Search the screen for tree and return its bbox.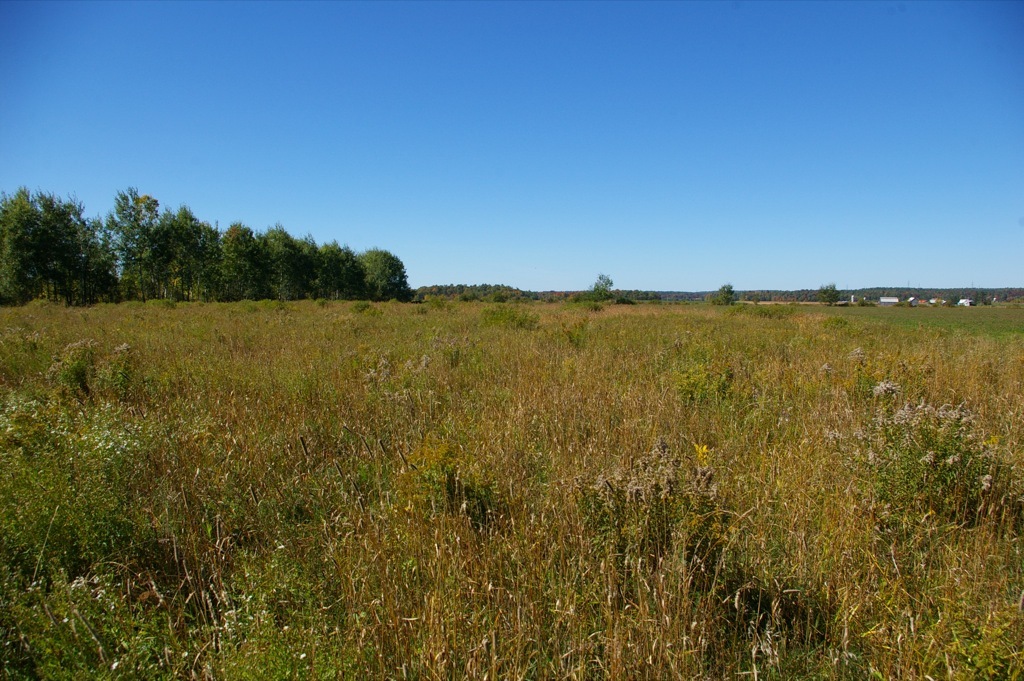
Found: {"left": 590, "top": 272, "right": 611, "bottom": 303}.
